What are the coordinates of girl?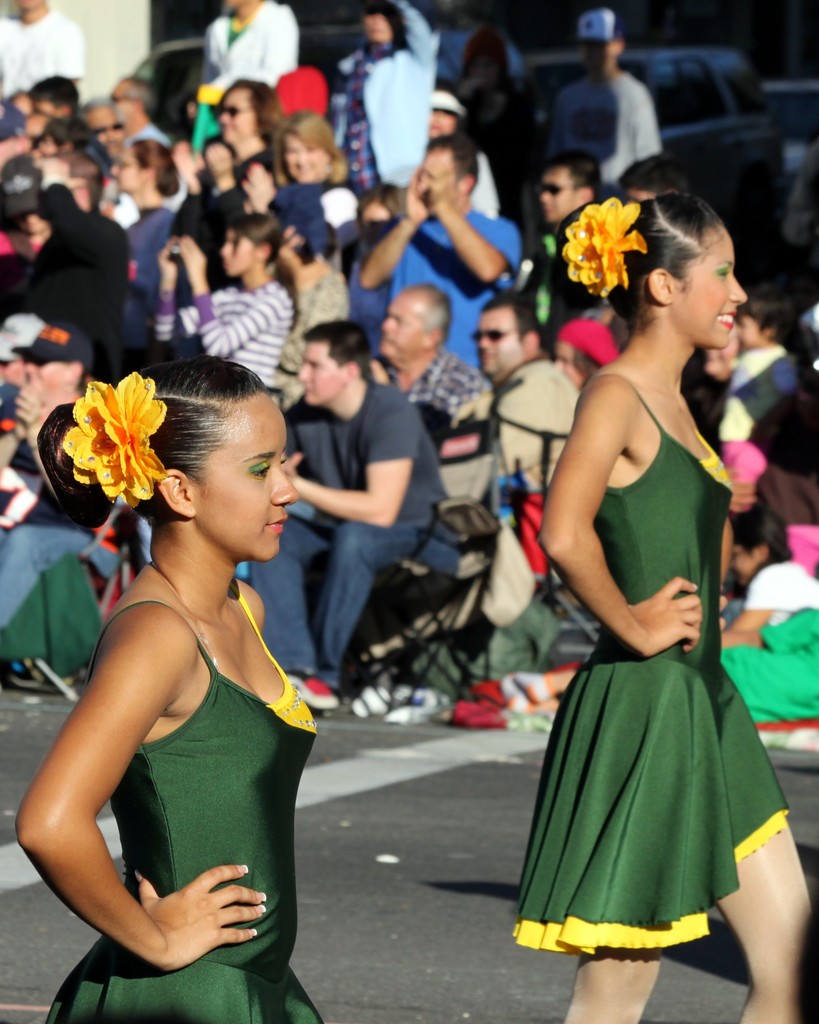
(x1=714, y1=293, x2=802, y2=500).
